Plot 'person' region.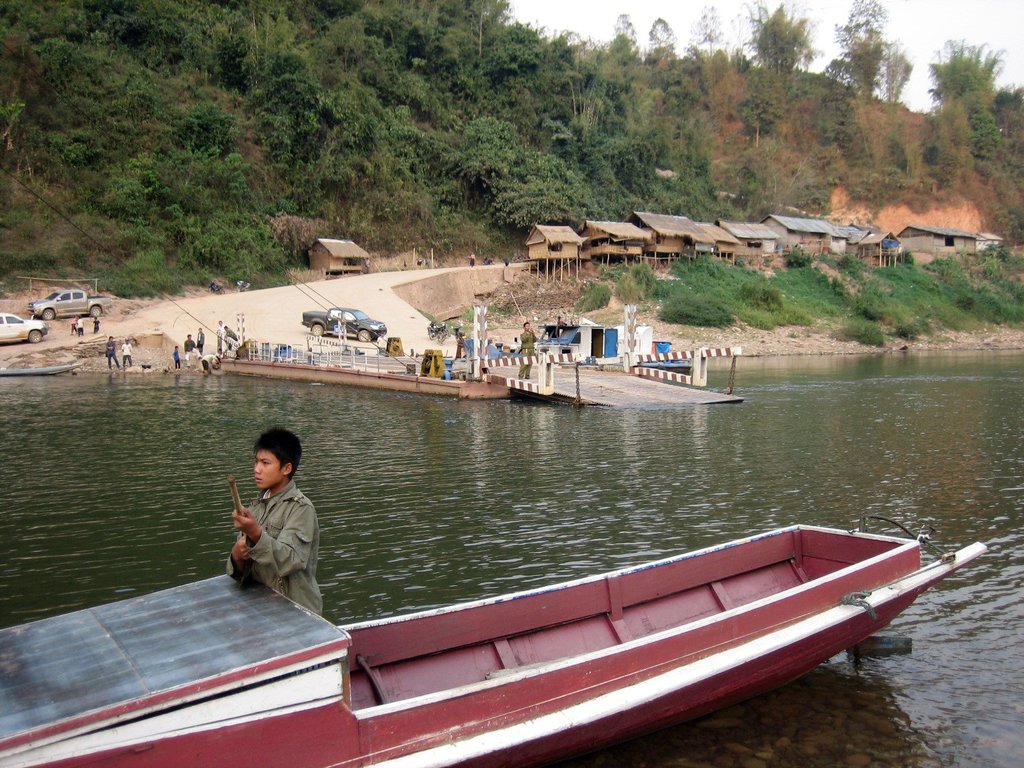
Plotted at pyautogui.locateOnScreen(108, 331, 116, 368).
